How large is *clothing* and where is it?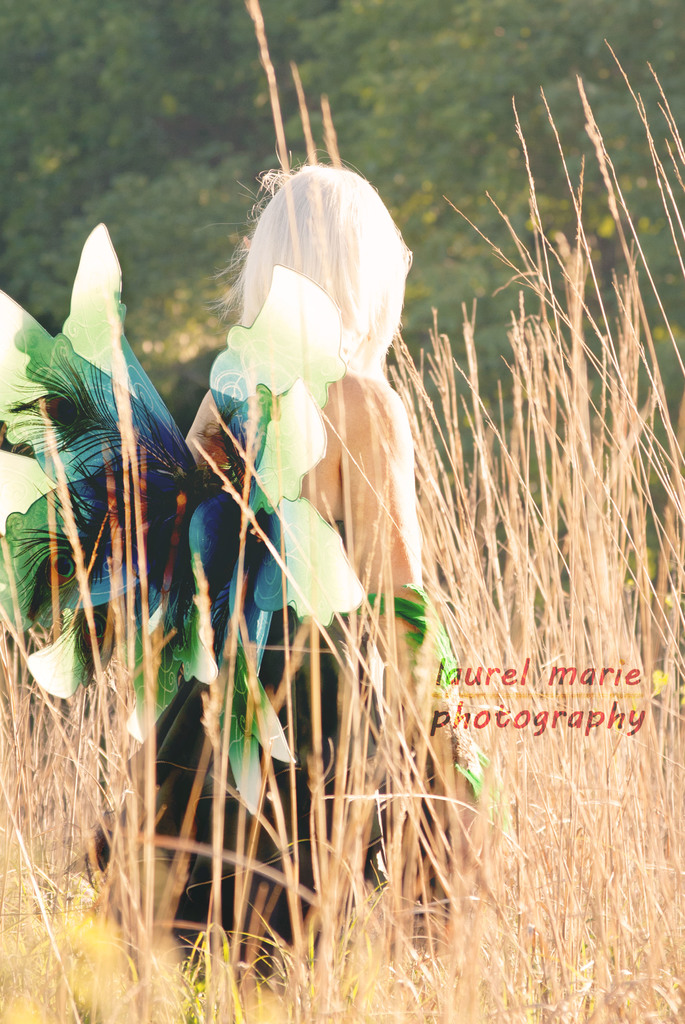
Bounding box: 177 363 454 954.
